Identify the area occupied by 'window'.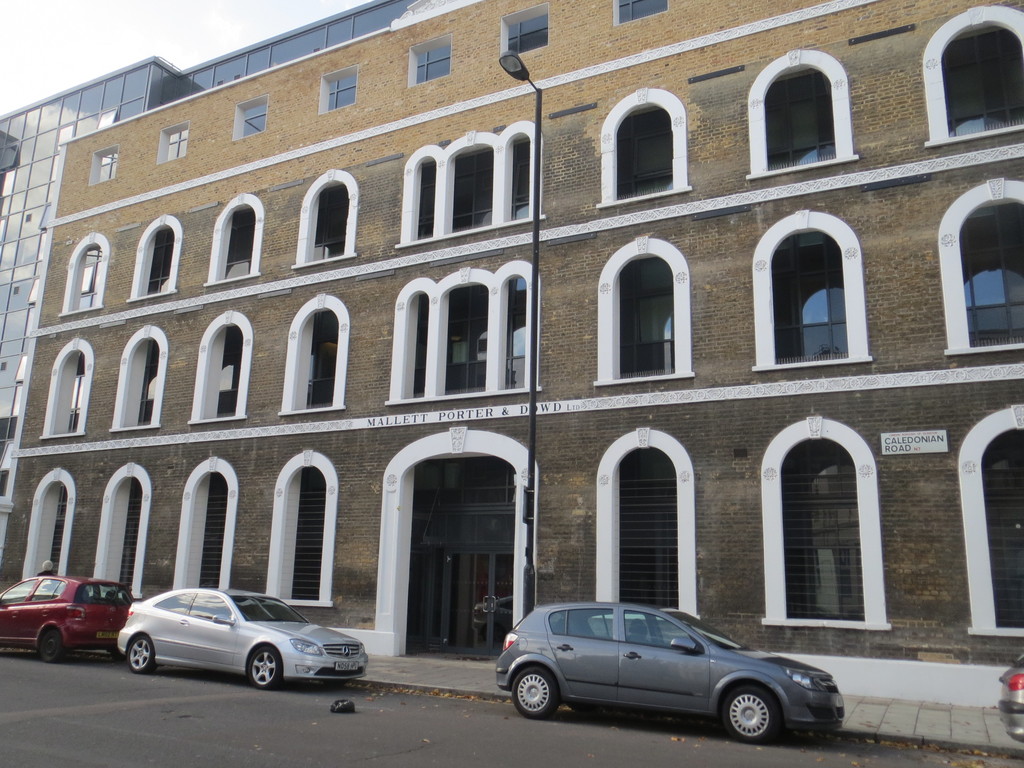
Area: <bbox>945, 24, 1023, 136</bbox>.
